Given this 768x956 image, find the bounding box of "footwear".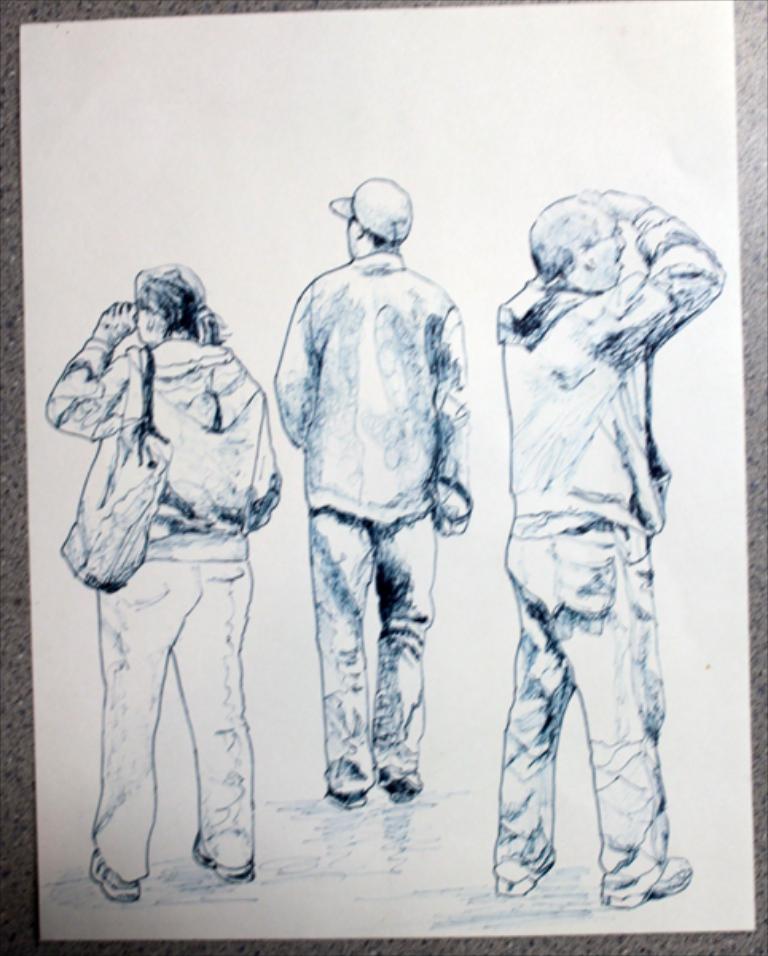
384:770:421:806.
